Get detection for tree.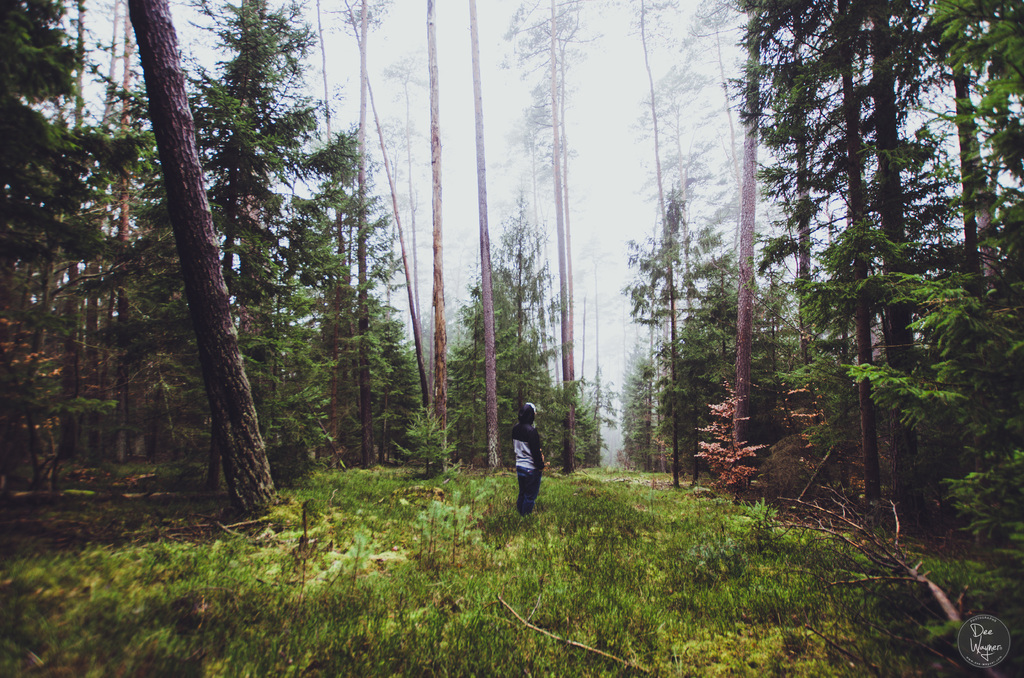
Detection: BBox(498, 0, 600, 472).
